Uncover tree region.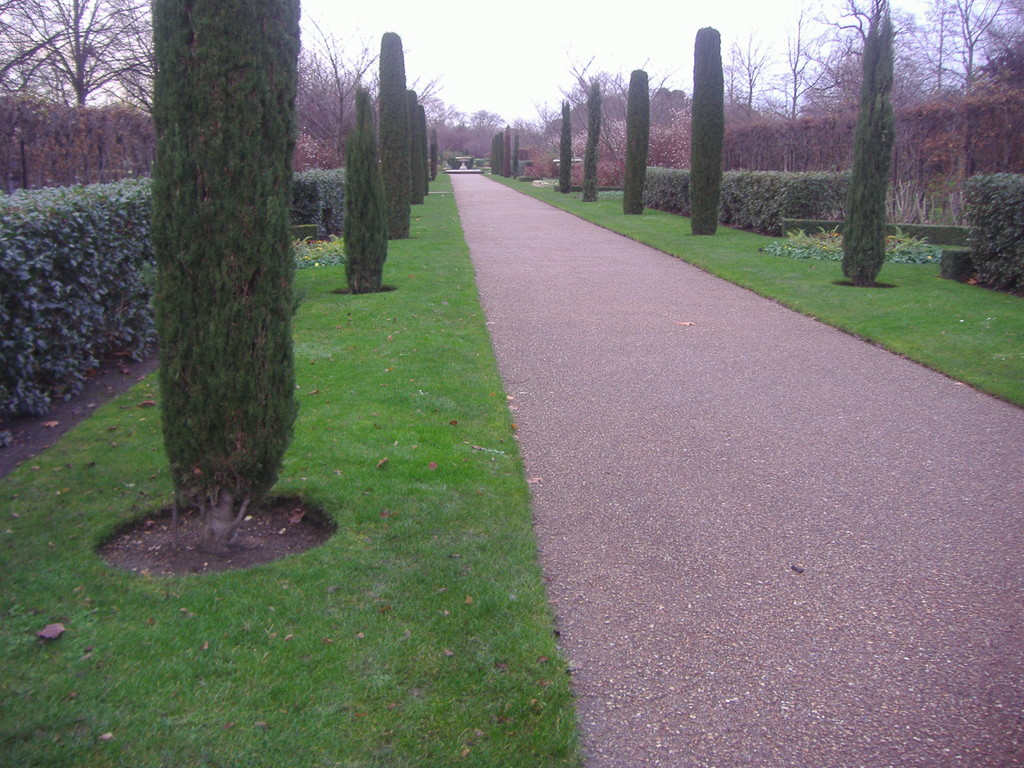
Uncovered: bbox=(342, 83, 387, 295).
